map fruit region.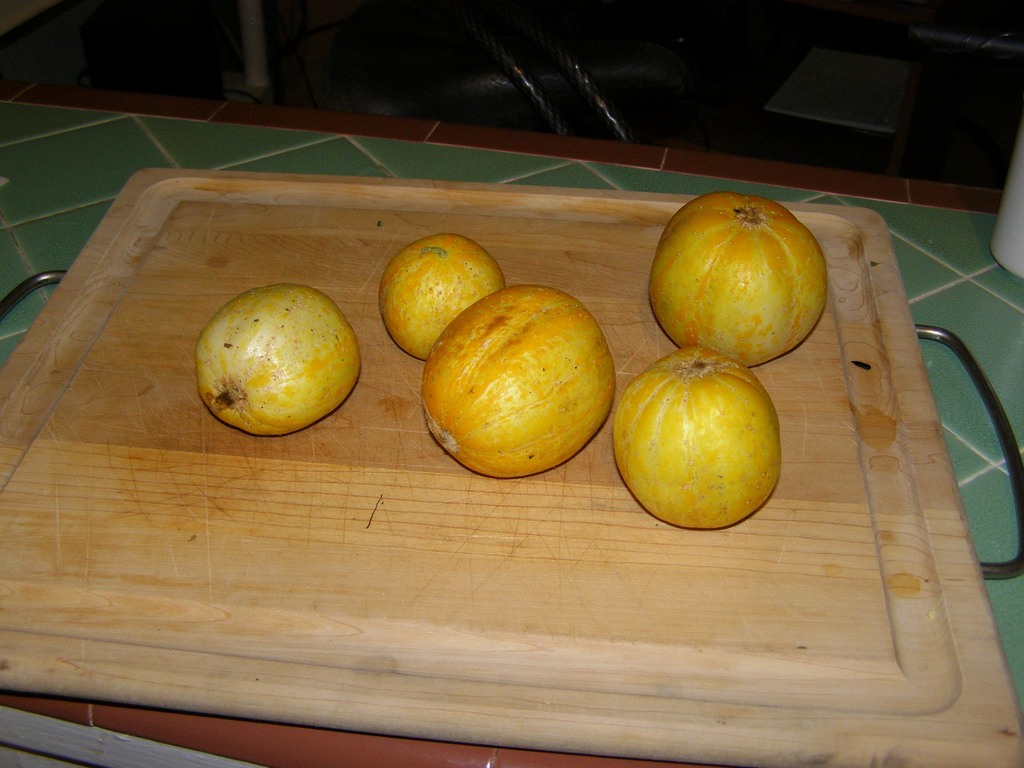
Mapped to (641, 198, 824, 372).
